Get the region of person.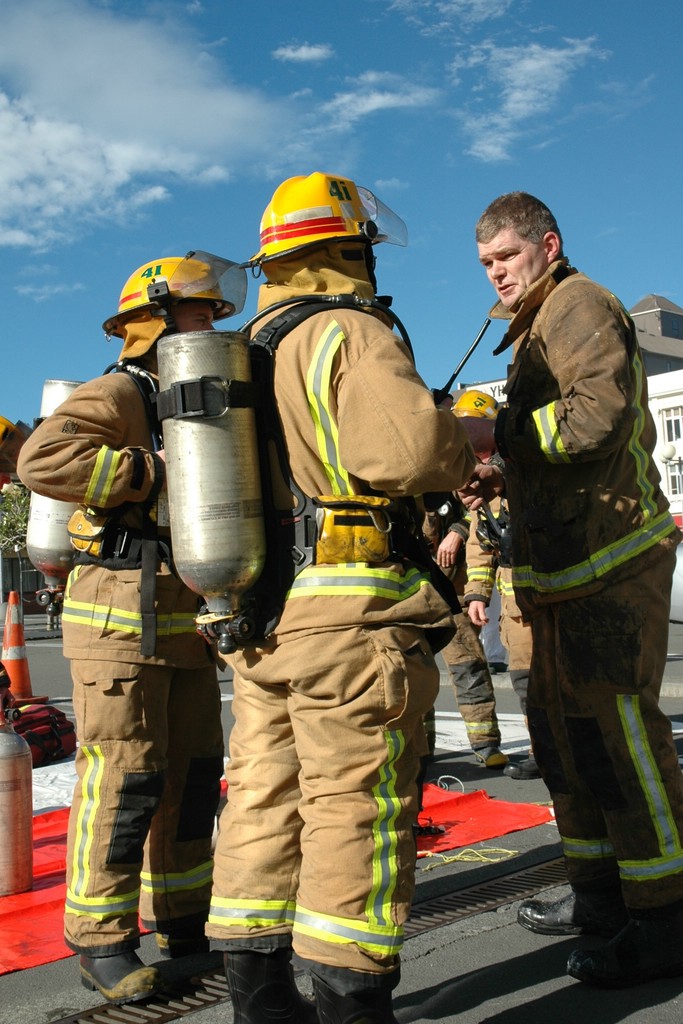
<bbox>494, 188, 664, 1009</bbox>.
